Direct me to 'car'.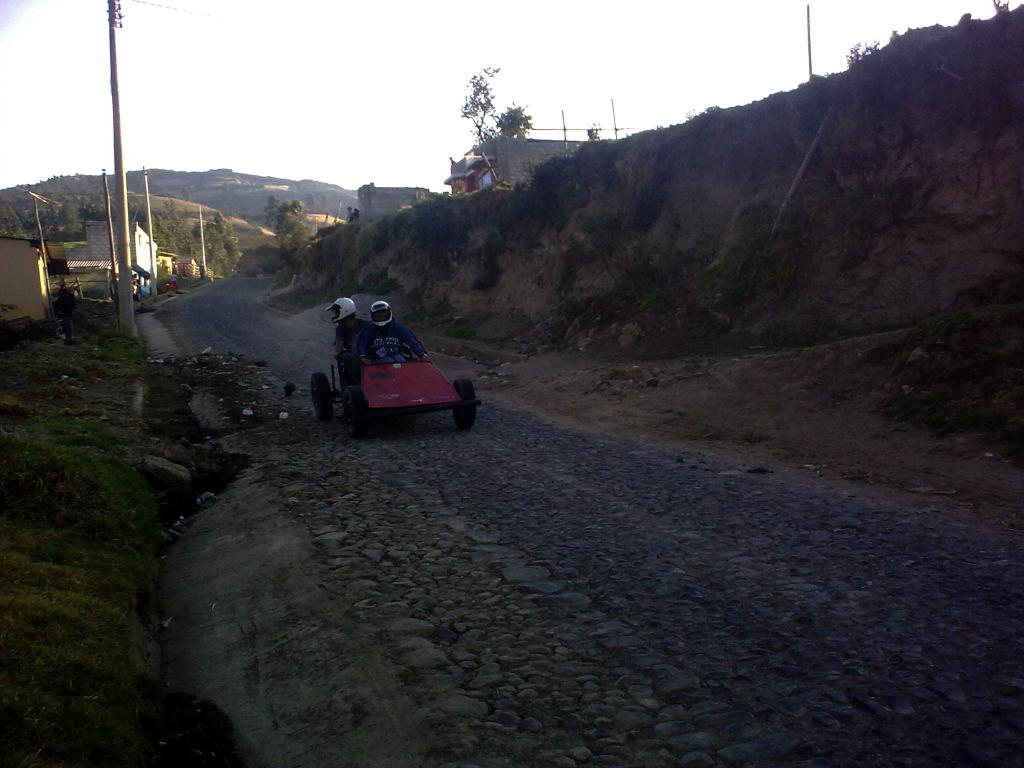
Direction: crop(309, 335, 483, 426).
